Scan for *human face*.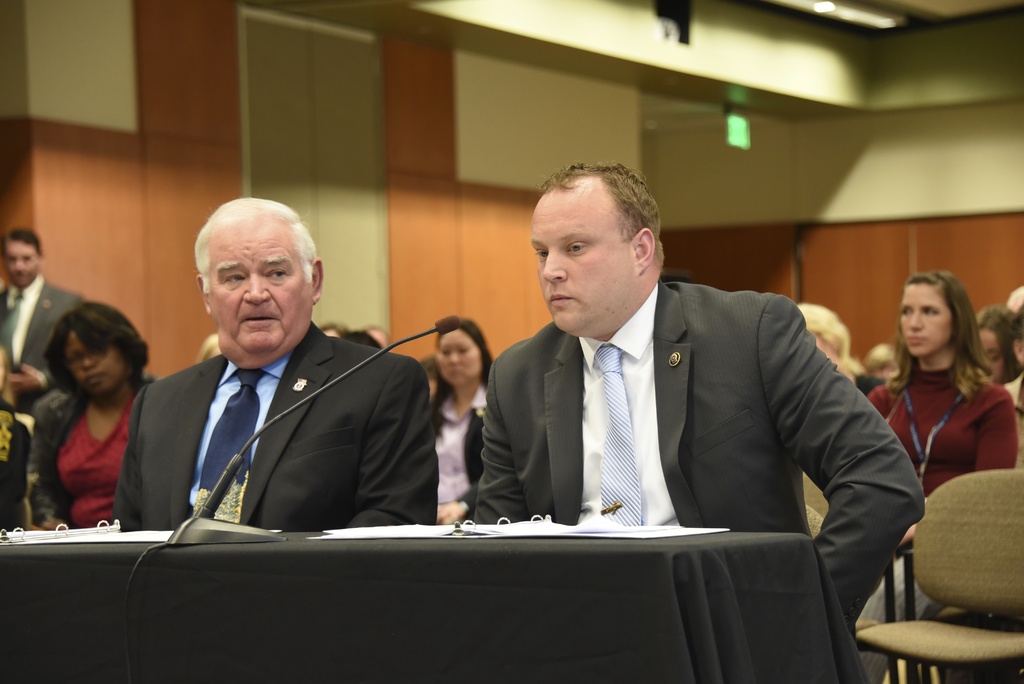
Scan result: [440, 327, 483, 385].
